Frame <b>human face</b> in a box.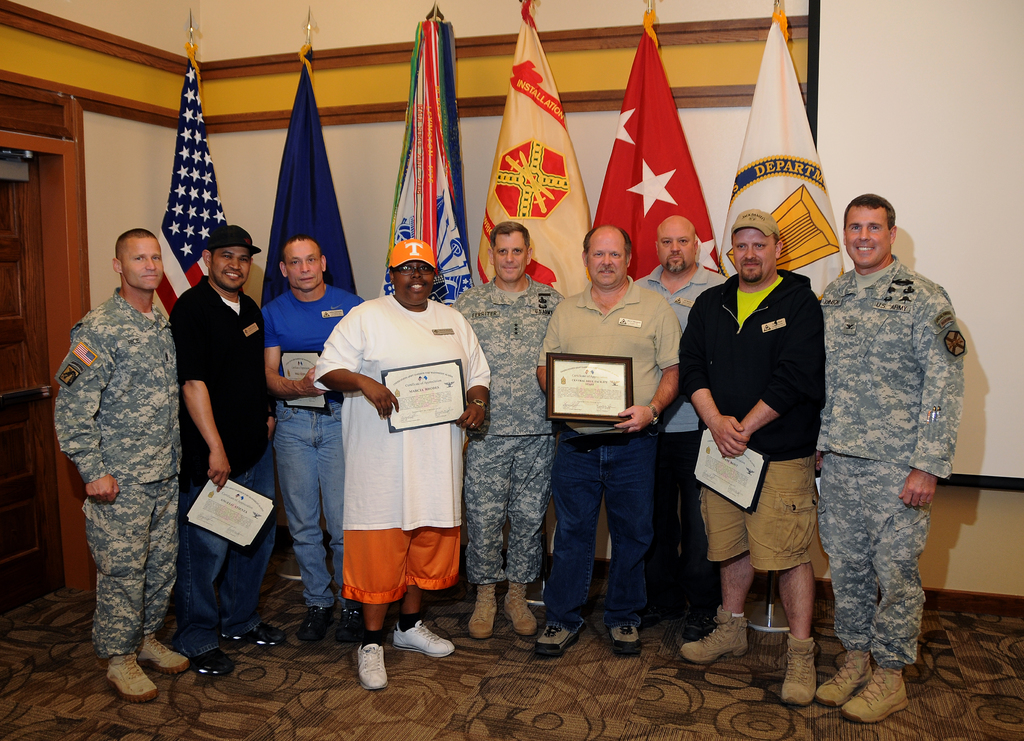
detection(587, 235, 623, 286).
